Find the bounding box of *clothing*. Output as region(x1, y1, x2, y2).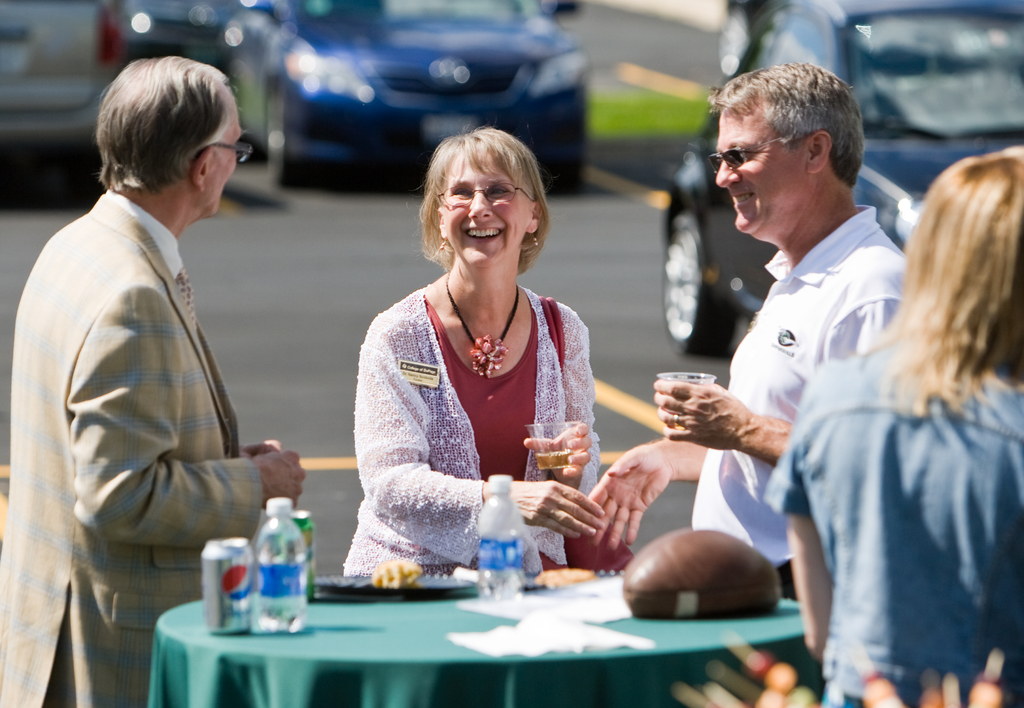
region(0, 186, 260, 707).
